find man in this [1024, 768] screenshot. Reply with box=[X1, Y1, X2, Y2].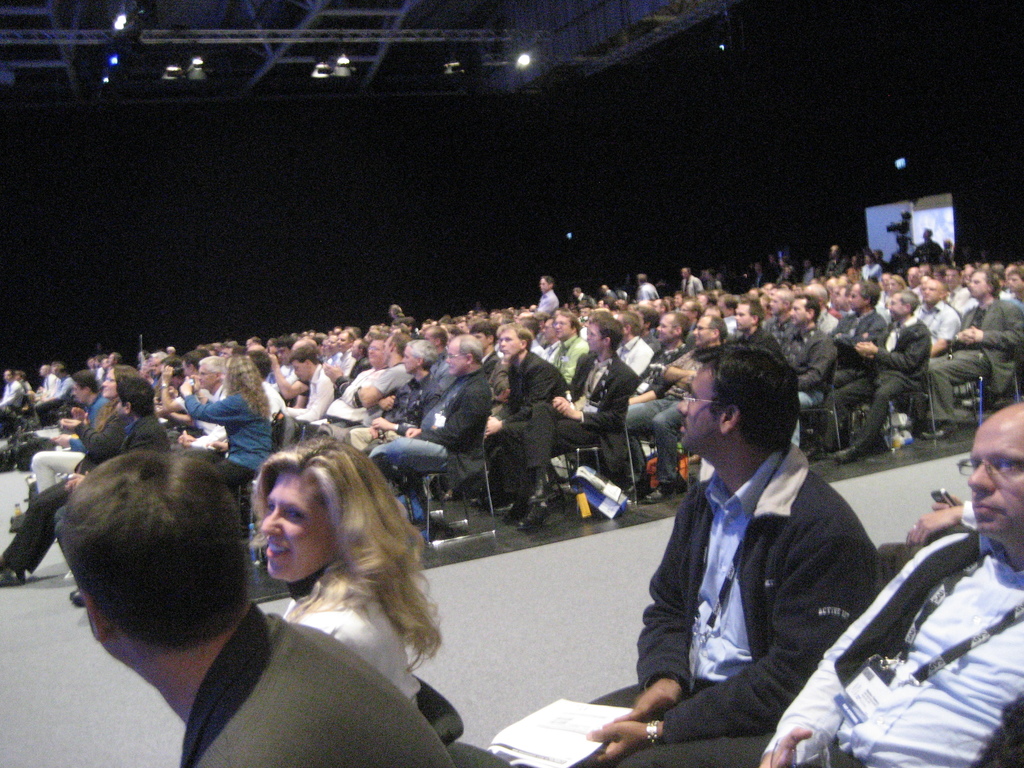
box=[33, 362, 56, 406].
